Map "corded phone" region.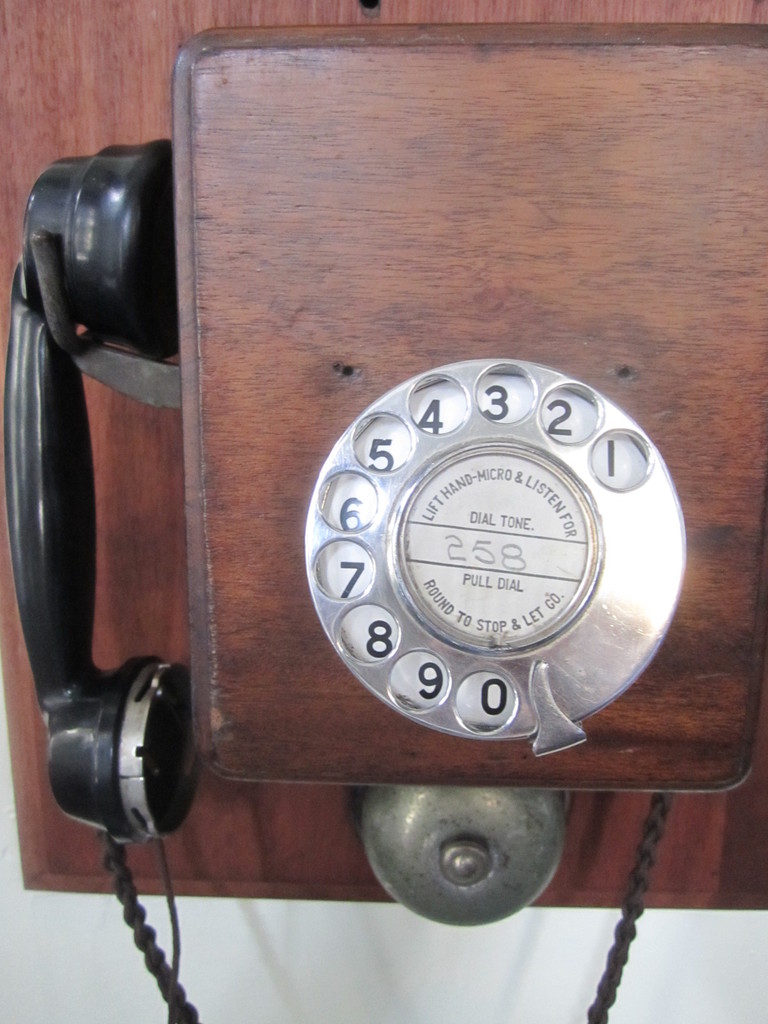
Mapped to [x1=1, y1=19, x2=767, y2=1023].
